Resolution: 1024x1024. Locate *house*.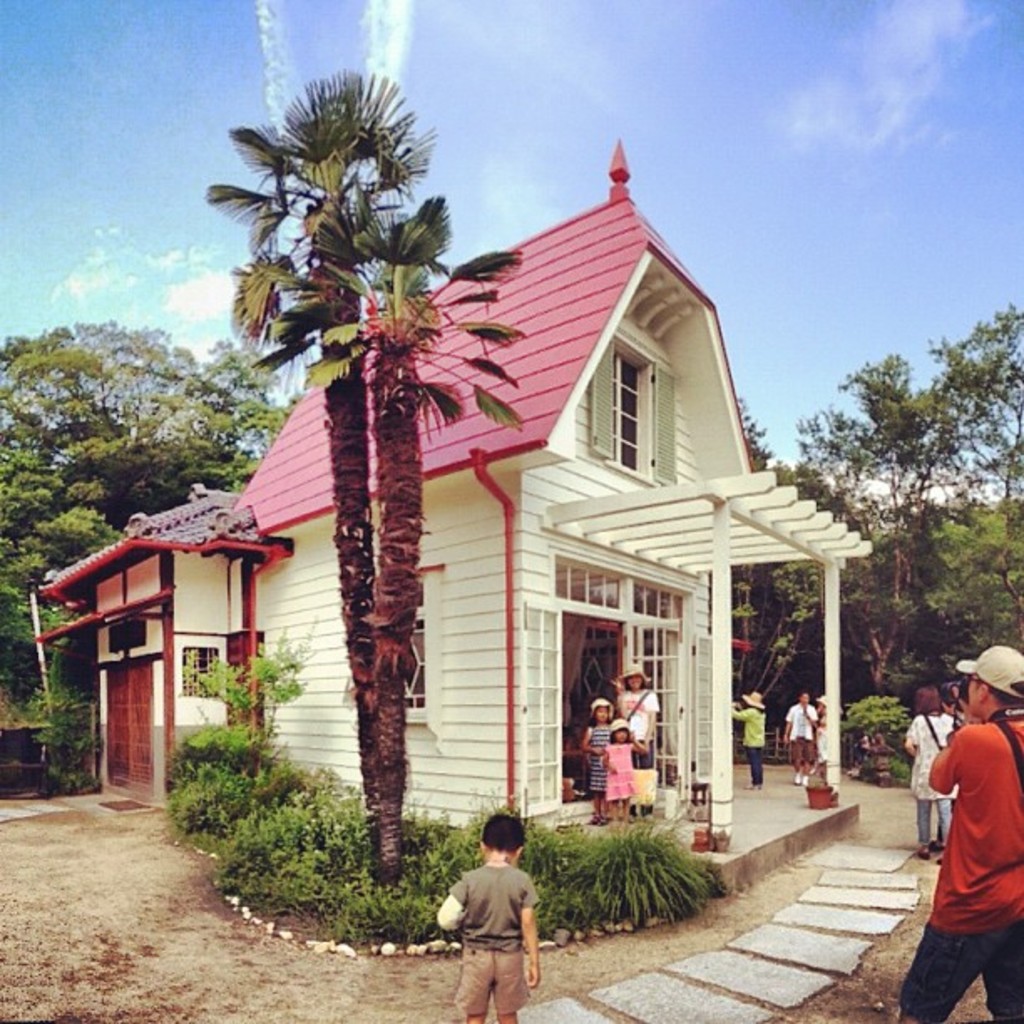
region(33, 139, 875, 882).
